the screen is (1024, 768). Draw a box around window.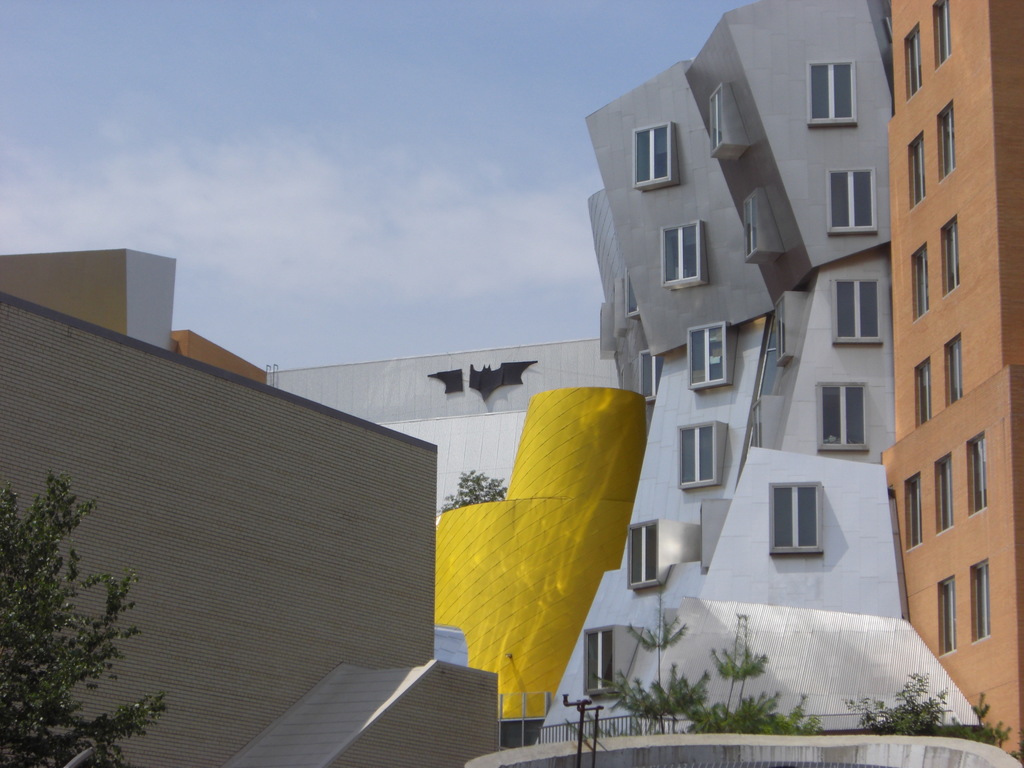
BBox(969, 436, 990, 512).
